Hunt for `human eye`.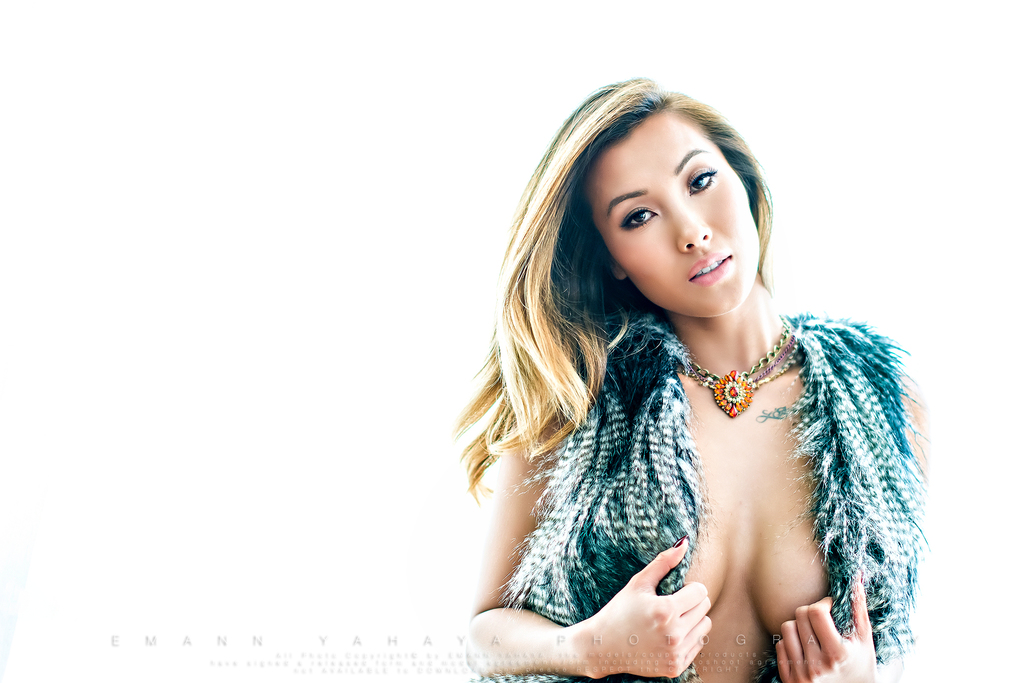
Hunted down at x1=683 y1=165 x2=721 y2=198.
